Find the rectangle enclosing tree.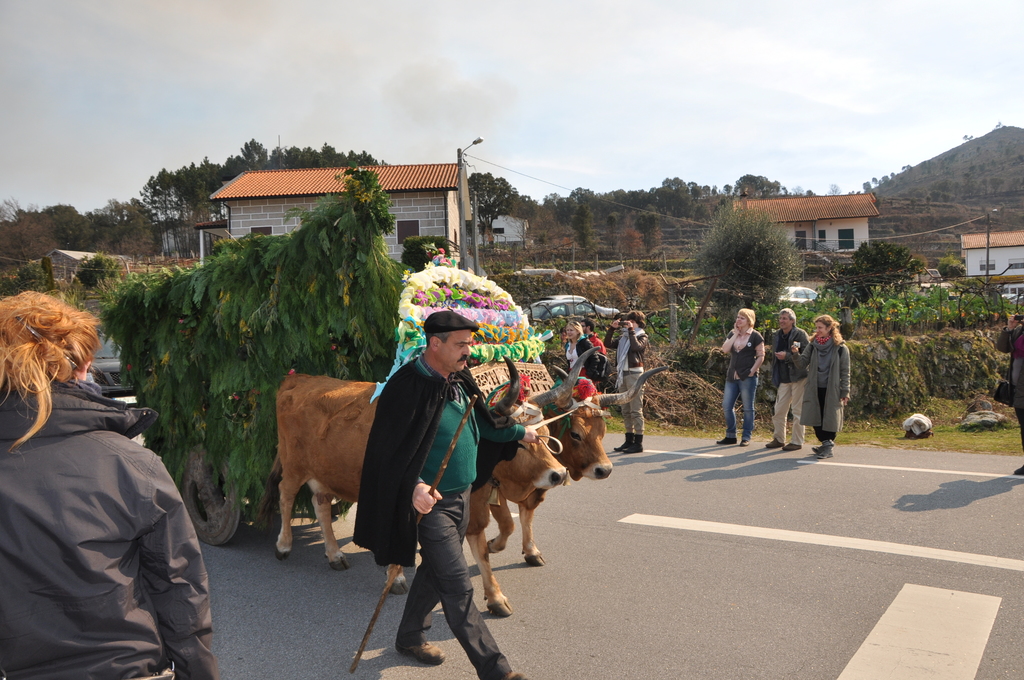
rect(848, 118, 1023, 211).
